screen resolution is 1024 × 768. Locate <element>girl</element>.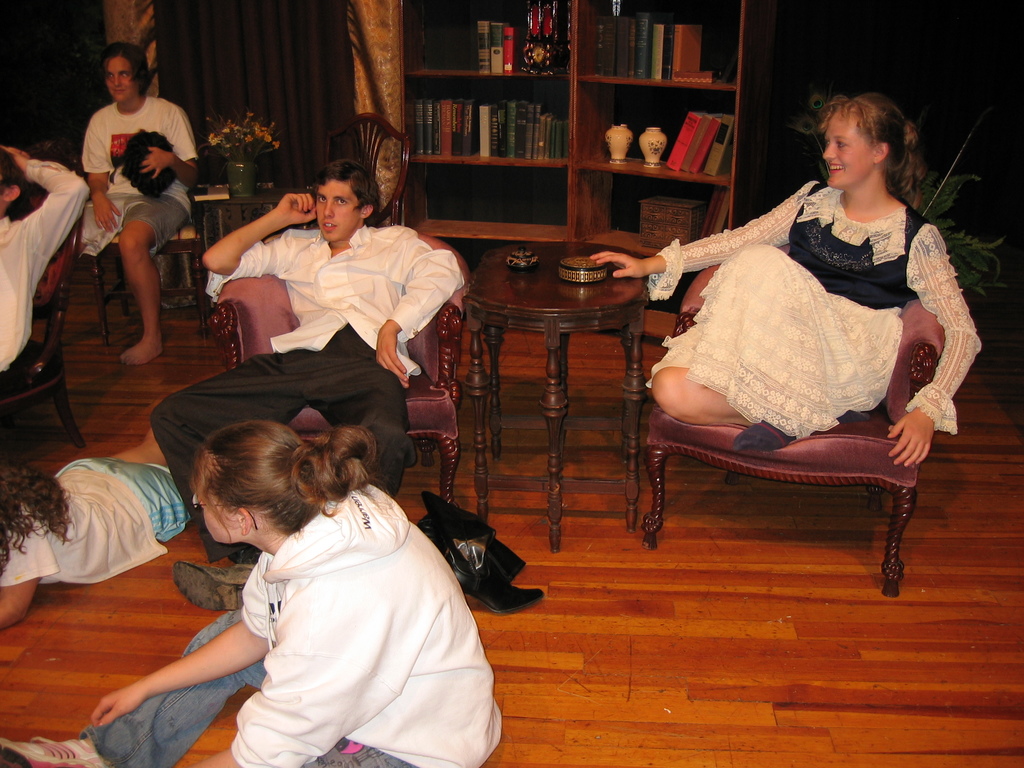
x1=81 y1=42 x2=199 y2=365.
